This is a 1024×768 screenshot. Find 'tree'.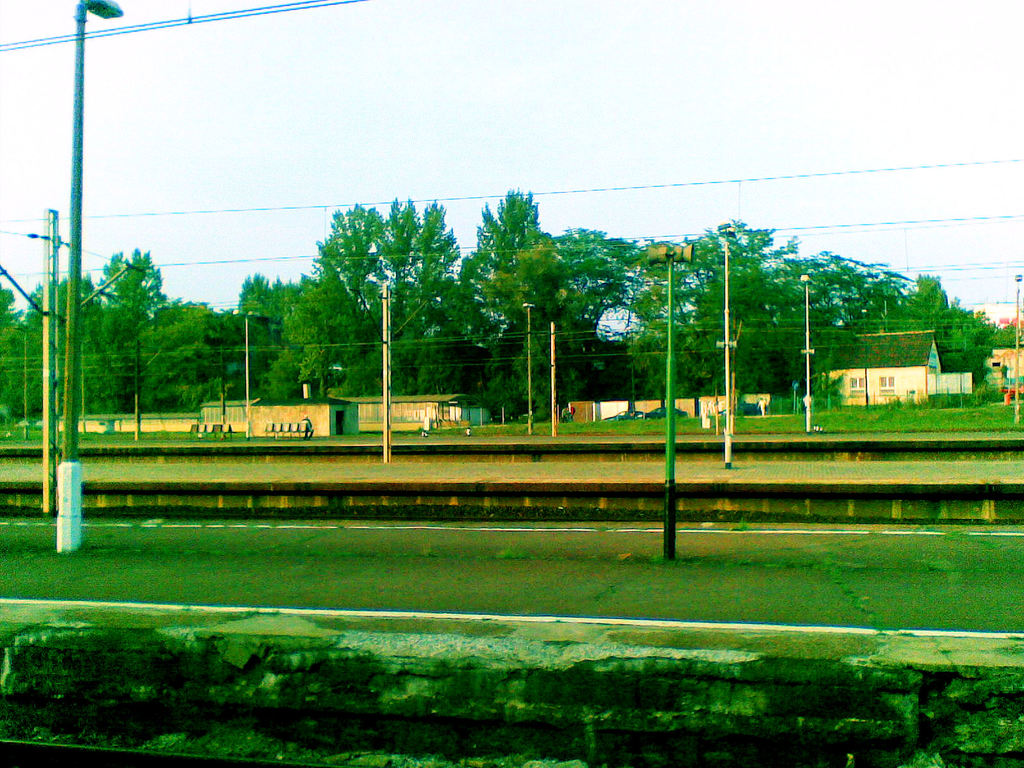
Bounding box: locate(628, 245, 682, 411).
